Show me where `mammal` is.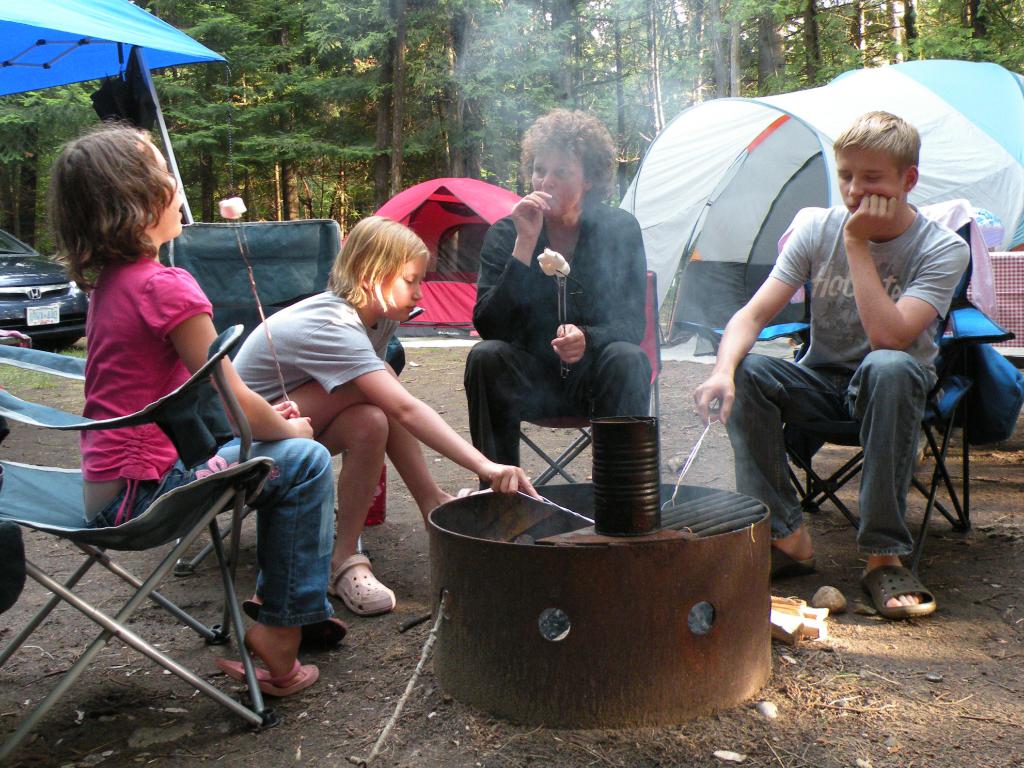
`mammal` is at [461, 102, 662, 494].
